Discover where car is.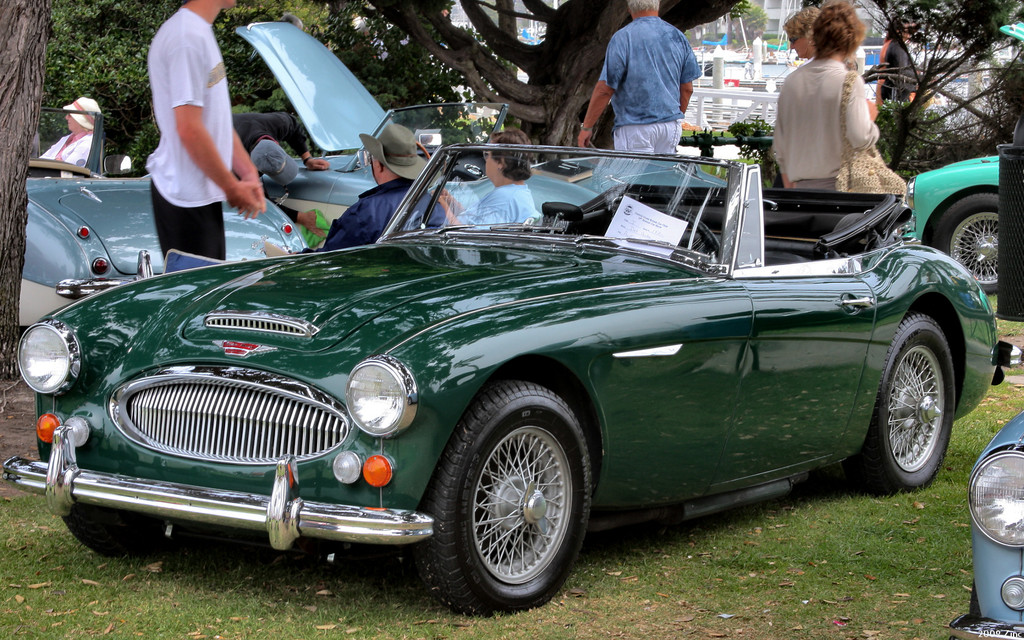
Discovered at region(220, 20, 745, 239).
